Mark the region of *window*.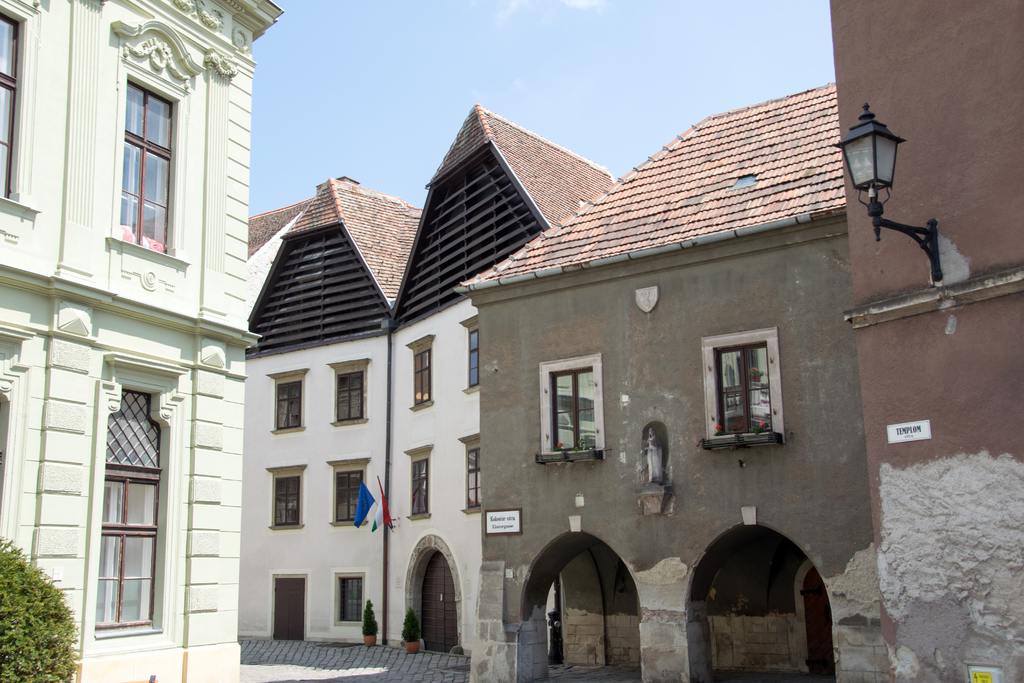
Region: [left=703, top=328, right=787, bottom=452].
